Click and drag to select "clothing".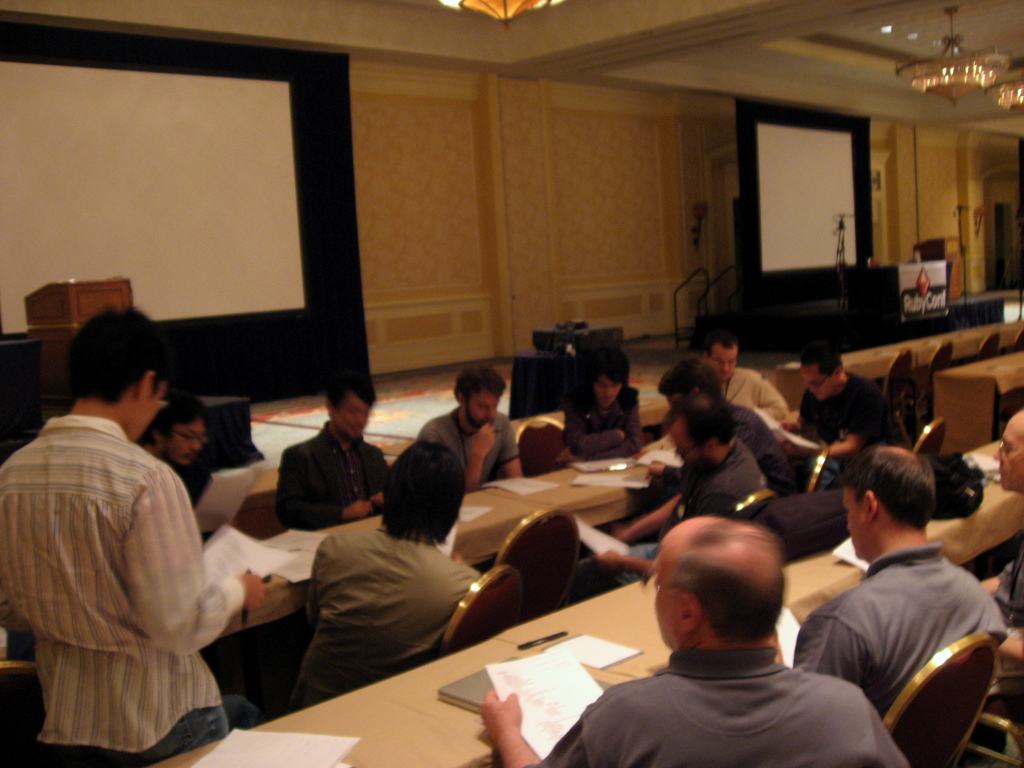
Selection: 796 370 910 479.
